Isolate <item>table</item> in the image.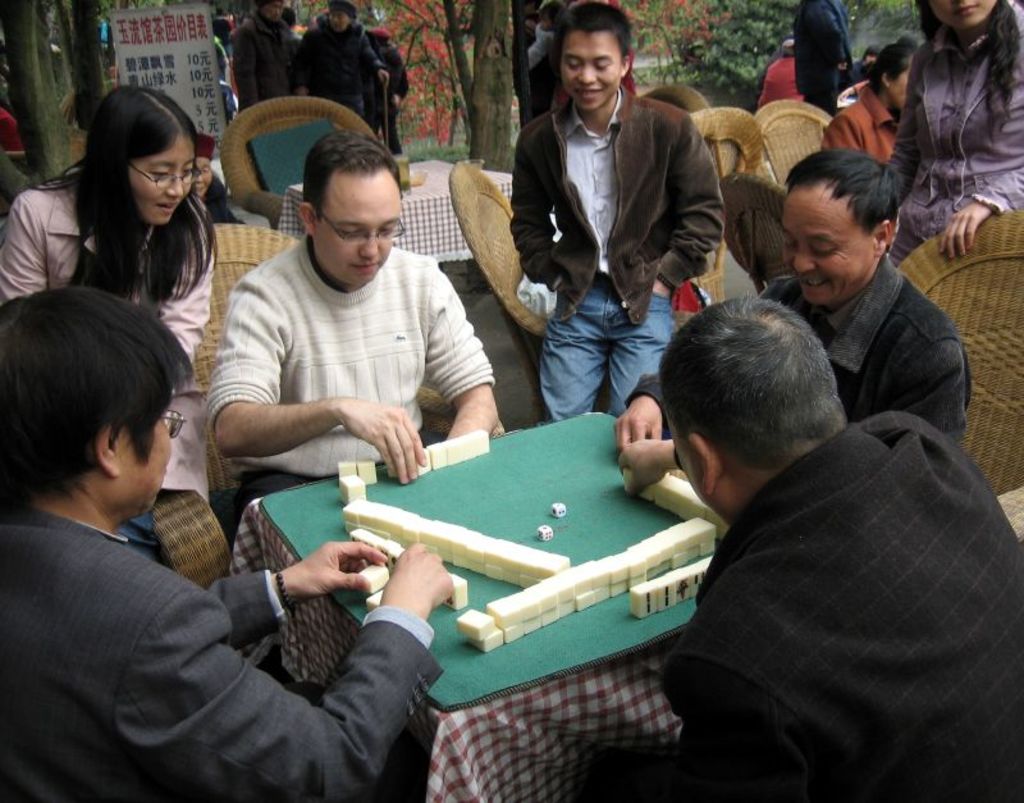
Isolated region: <box>282,160,517,259</box>.
